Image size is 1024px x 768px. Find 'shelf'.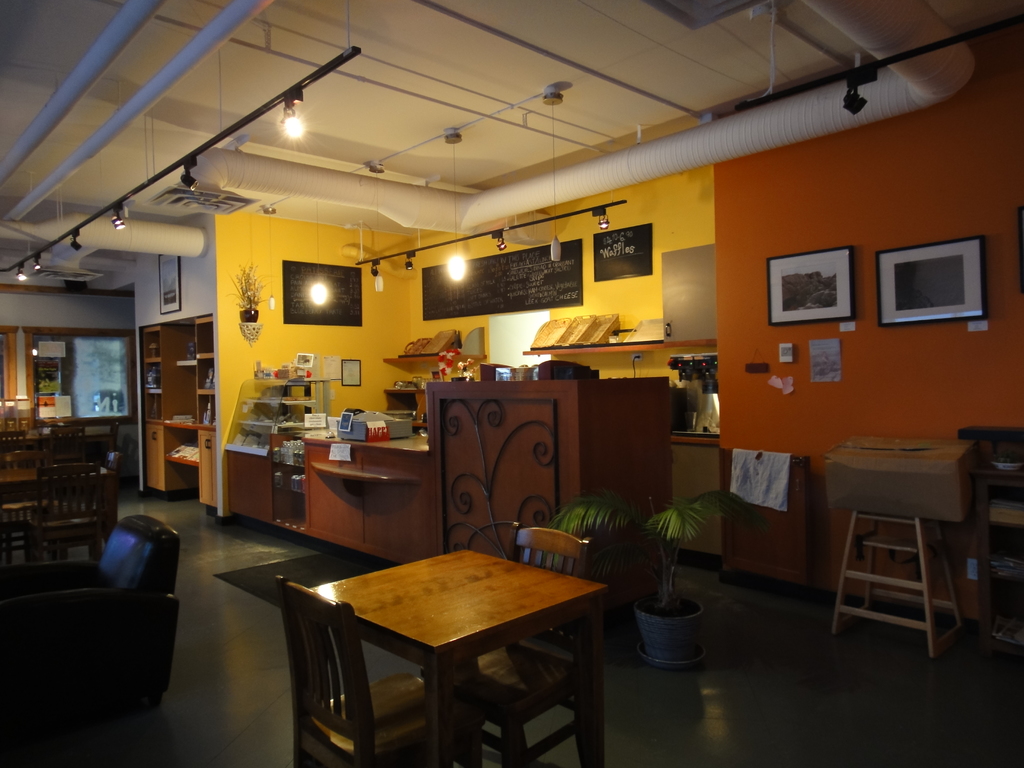
(958,428,1023,654).
